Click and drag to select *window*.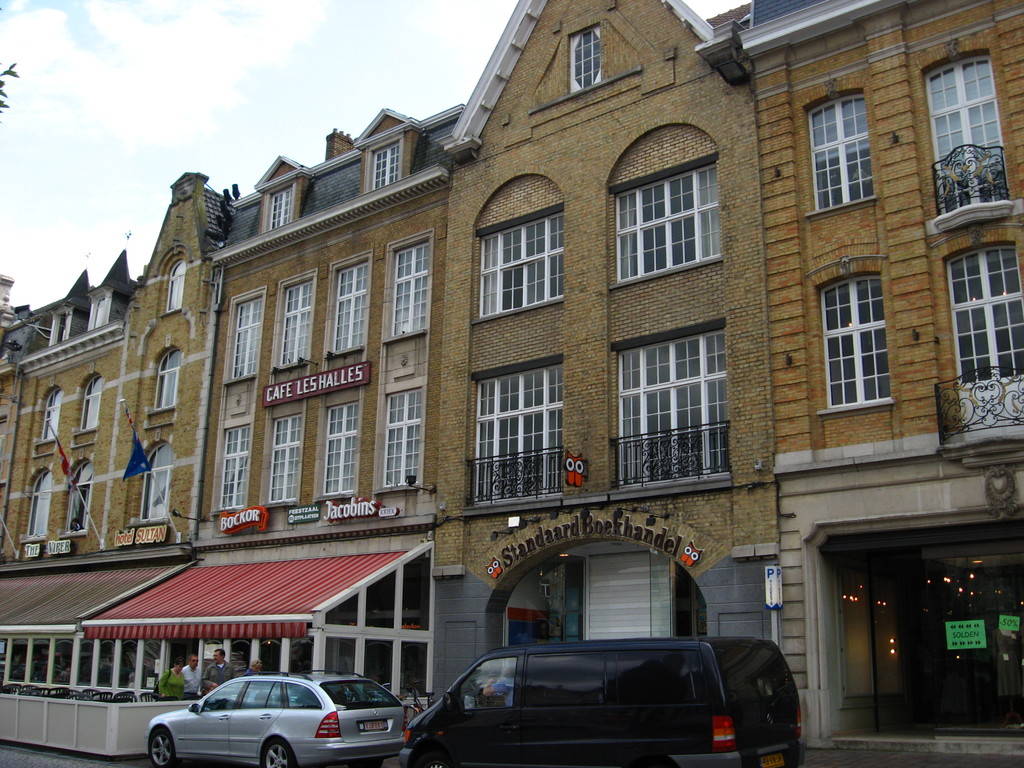
Selection: Rect(141, 447, 170, 526).
